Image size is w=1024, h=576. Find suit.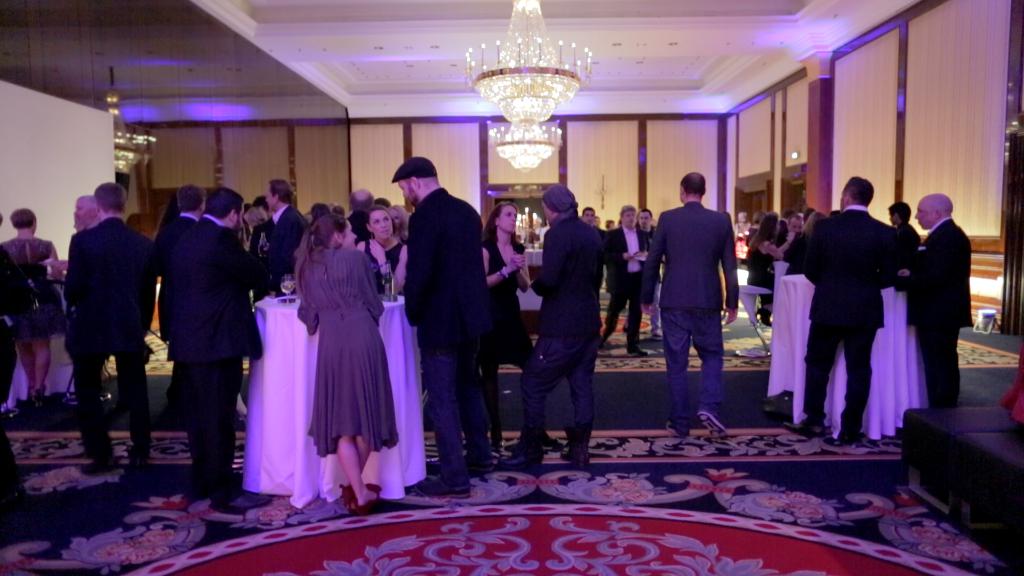
bbox(520, 209, 604, 461).
